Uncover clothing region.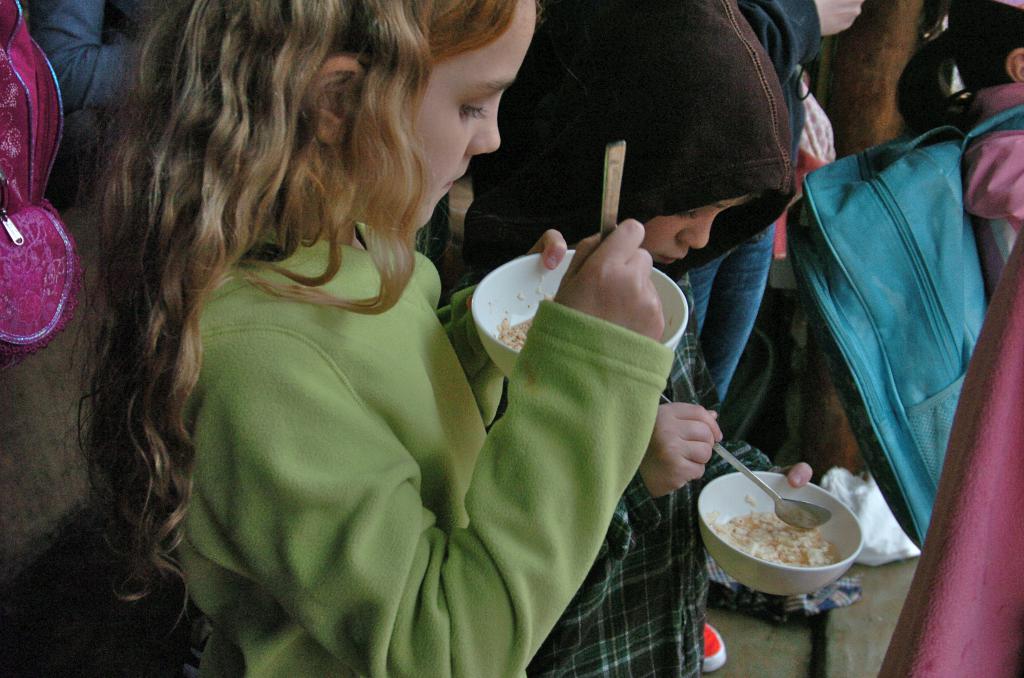
Uncovered: x1=454, y1=0, x2=798, y2=677.
